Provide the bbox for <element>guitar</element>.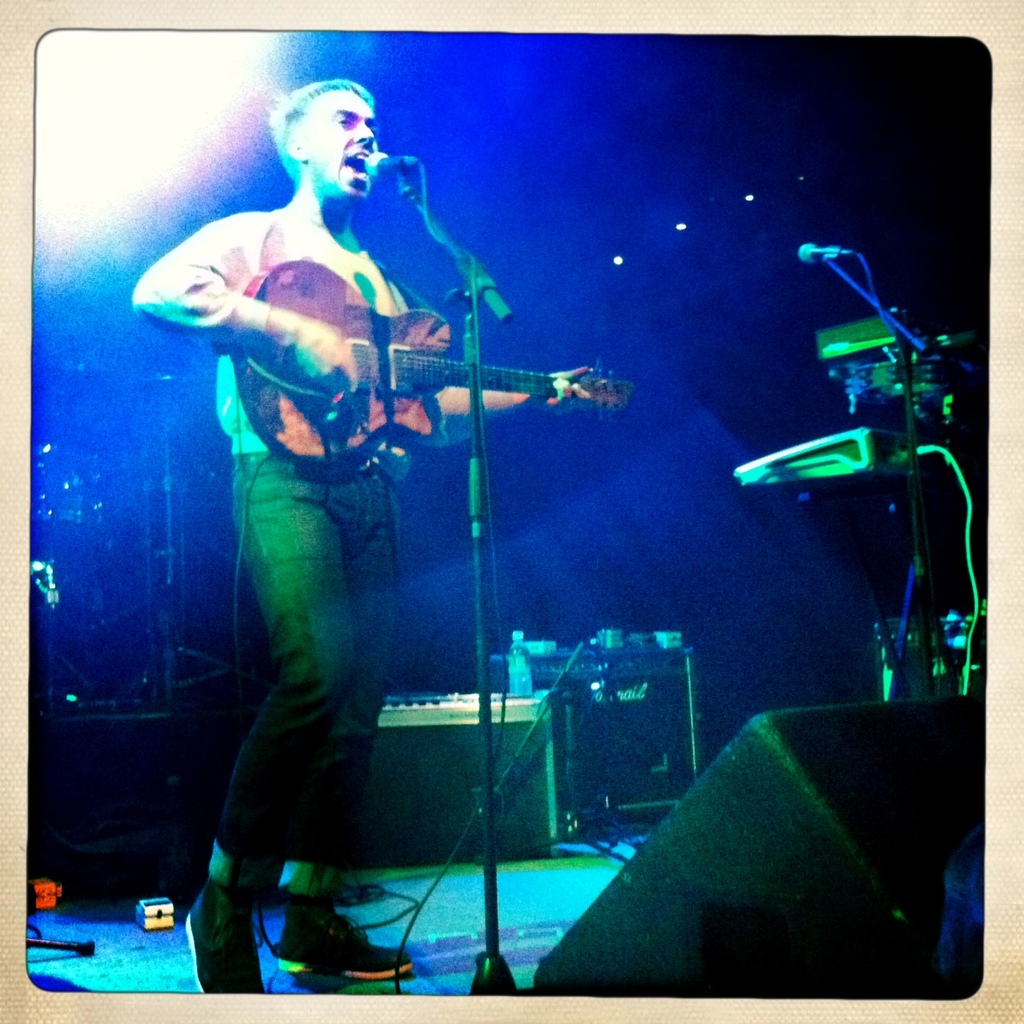
locate(221, 258, 632, 466).
